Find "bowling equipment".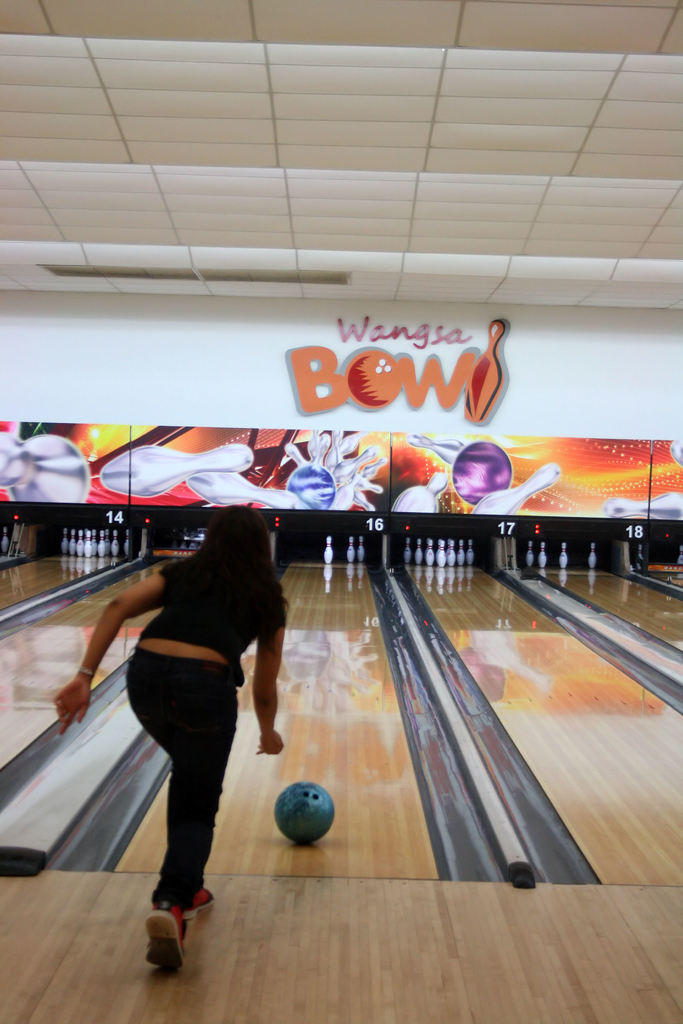
[left=345, top=536, right=356, bottom=564].
